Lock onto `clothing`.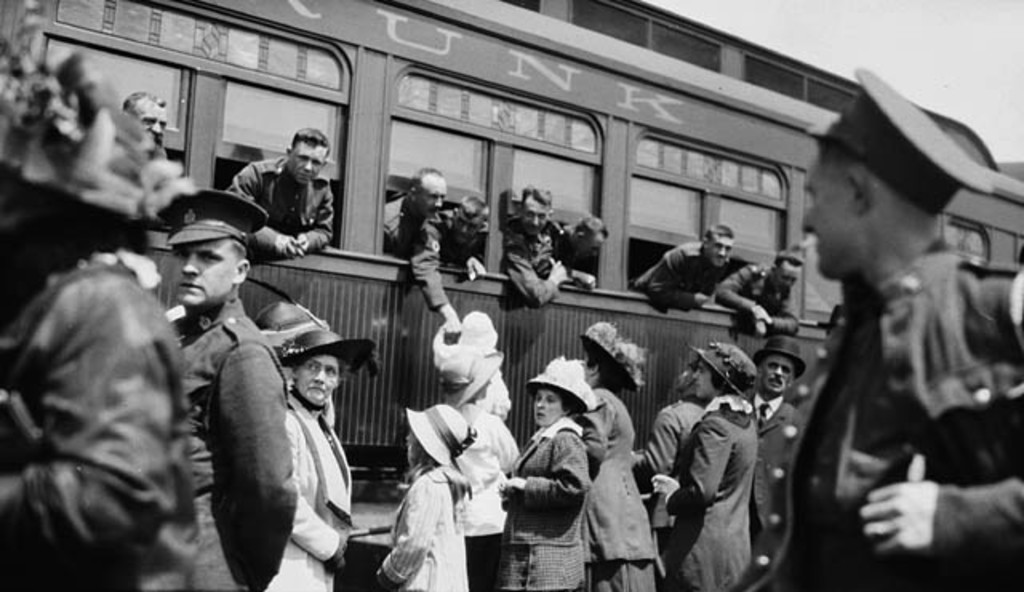
Locked: [514,414,595,590].
